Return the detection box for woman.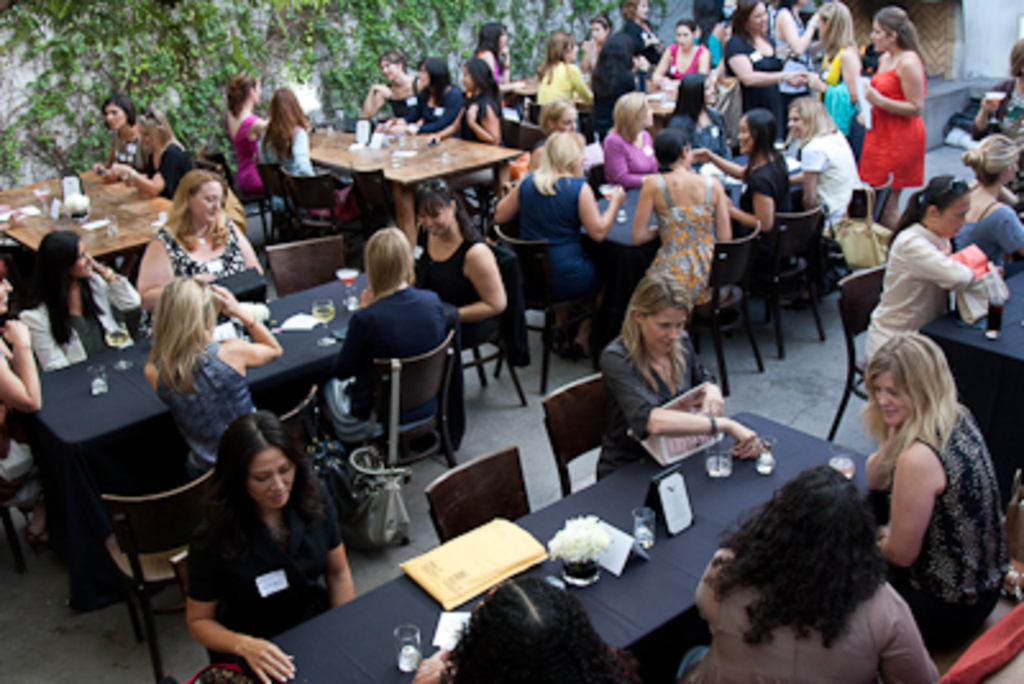
Rect(146, 284, 274, 479).
